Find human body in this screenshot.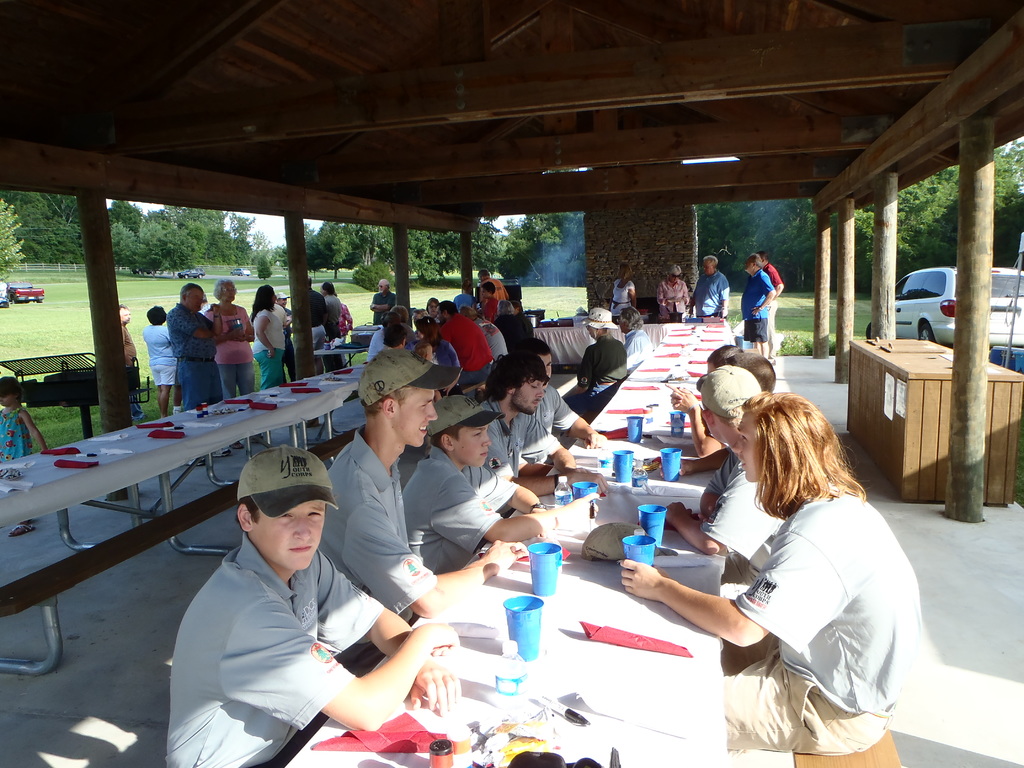
The bounding box for human body is BBox(310, 275, 328, 376).
